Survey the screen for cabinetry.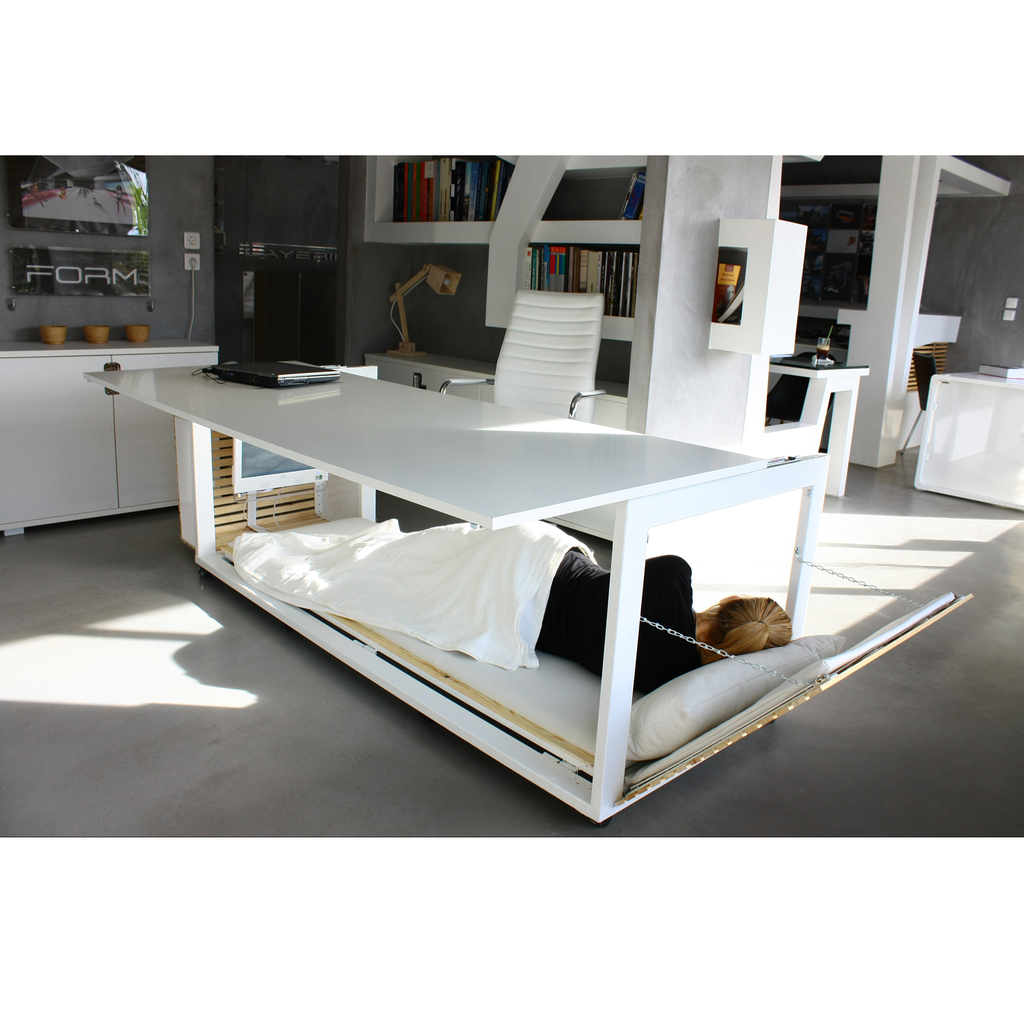
Survey found: 906 372 1023 507.
